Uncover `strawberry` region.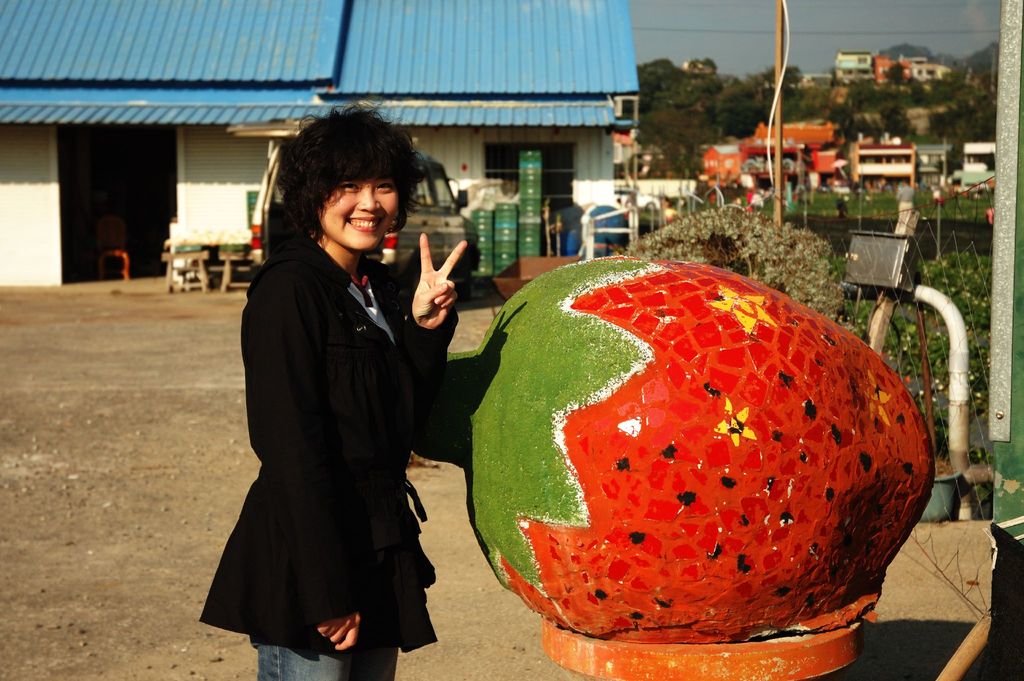
Uncovered: Rect(483, 286, 950, 665).
